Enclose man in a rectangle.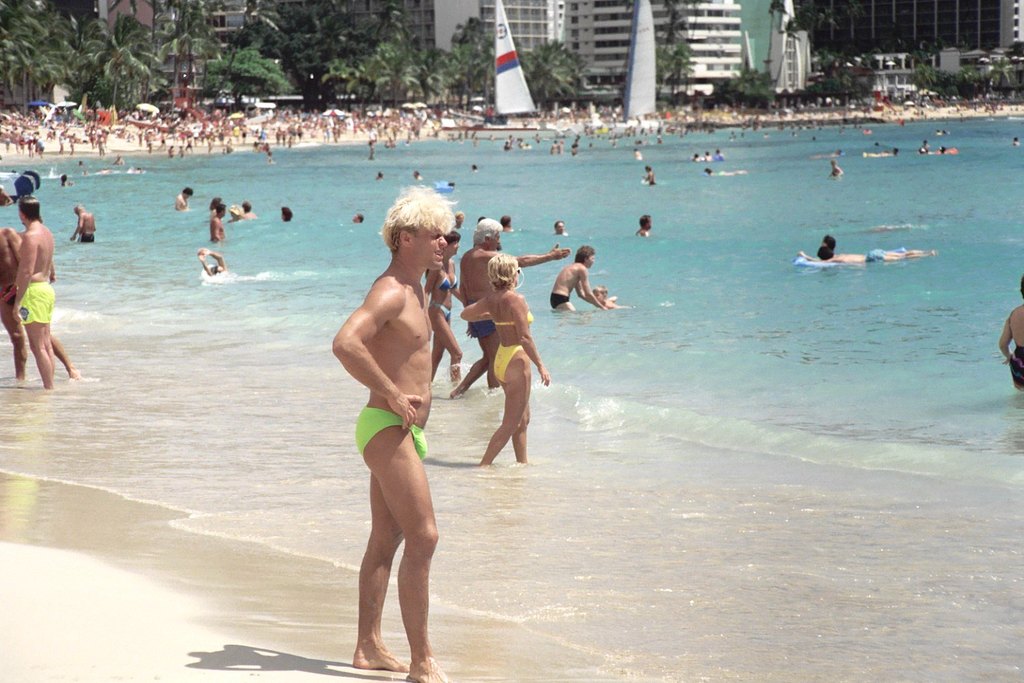
[0, 220, 29, 385].
